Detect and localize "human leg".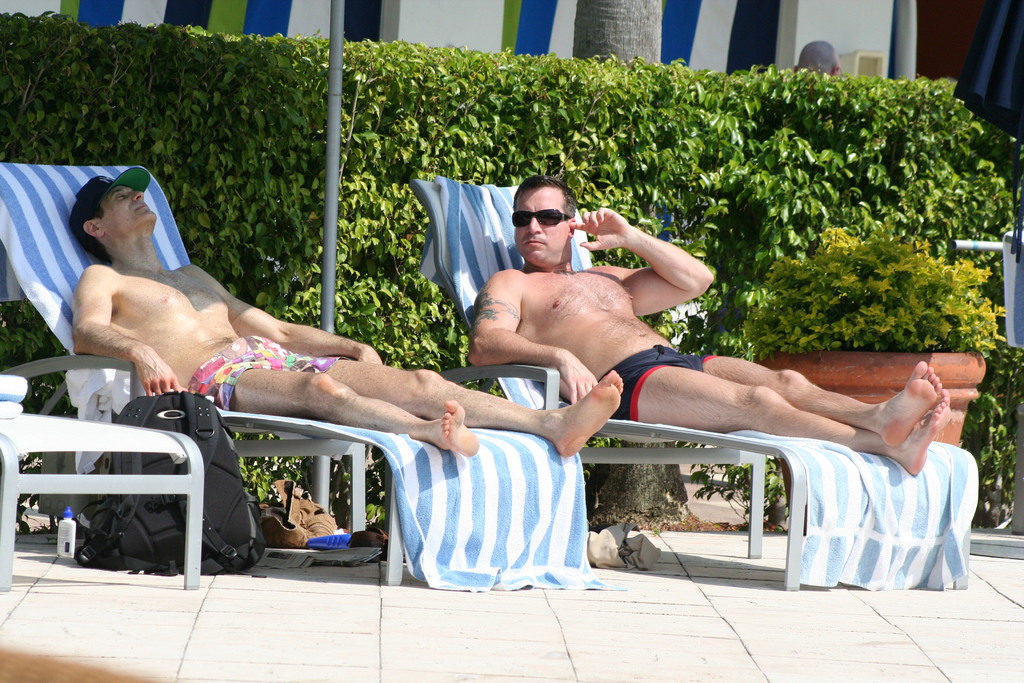
Localized at <box>261,338,622,453</box>.
